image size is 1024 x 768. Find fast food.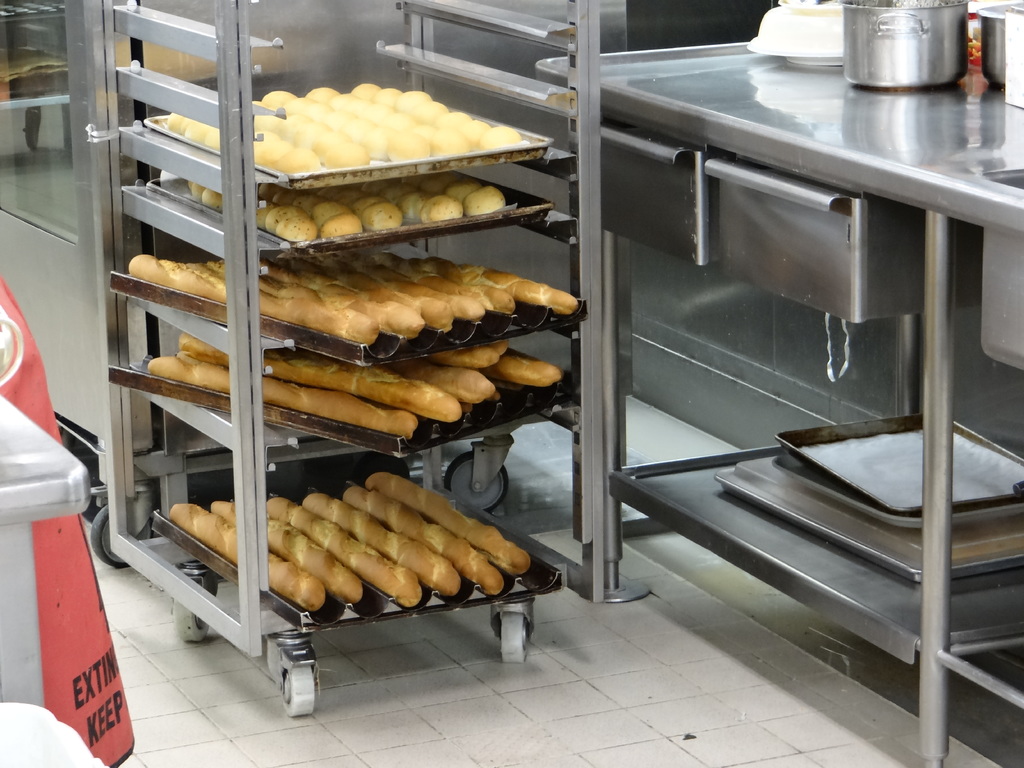
(x1=278, y1=211, x2=314, y2=243).
